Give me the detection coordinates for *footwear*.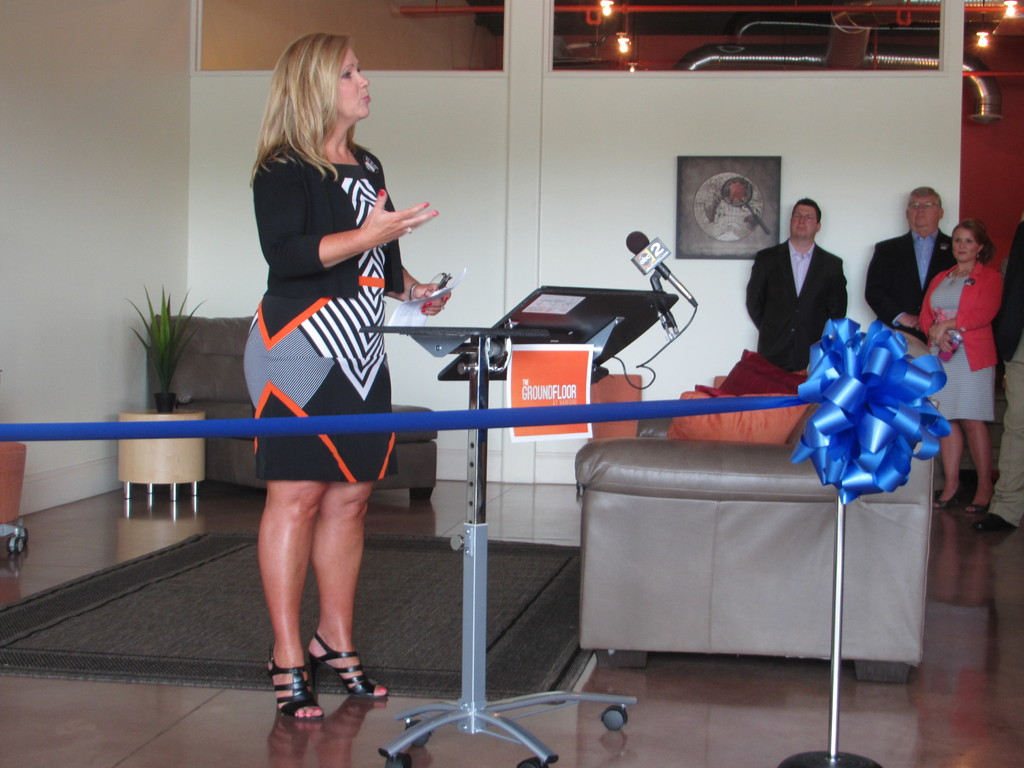
(966, 484, 995, 511).
